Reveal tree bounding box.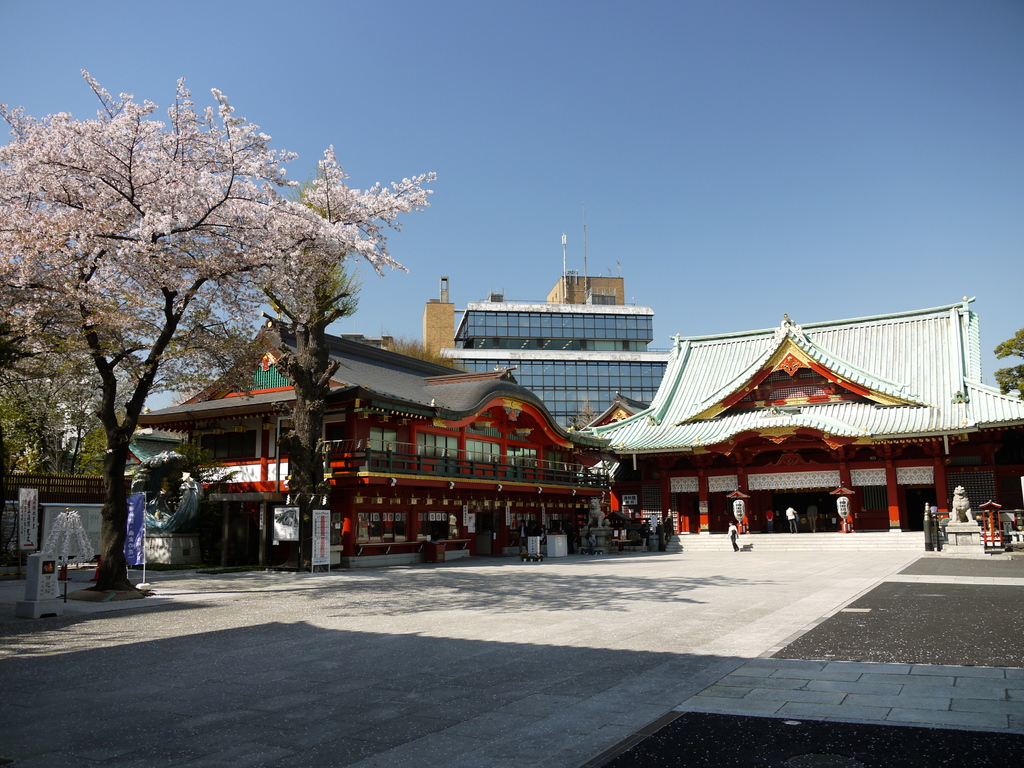
Revealed: select_region(996, 320, 1023, 404).
